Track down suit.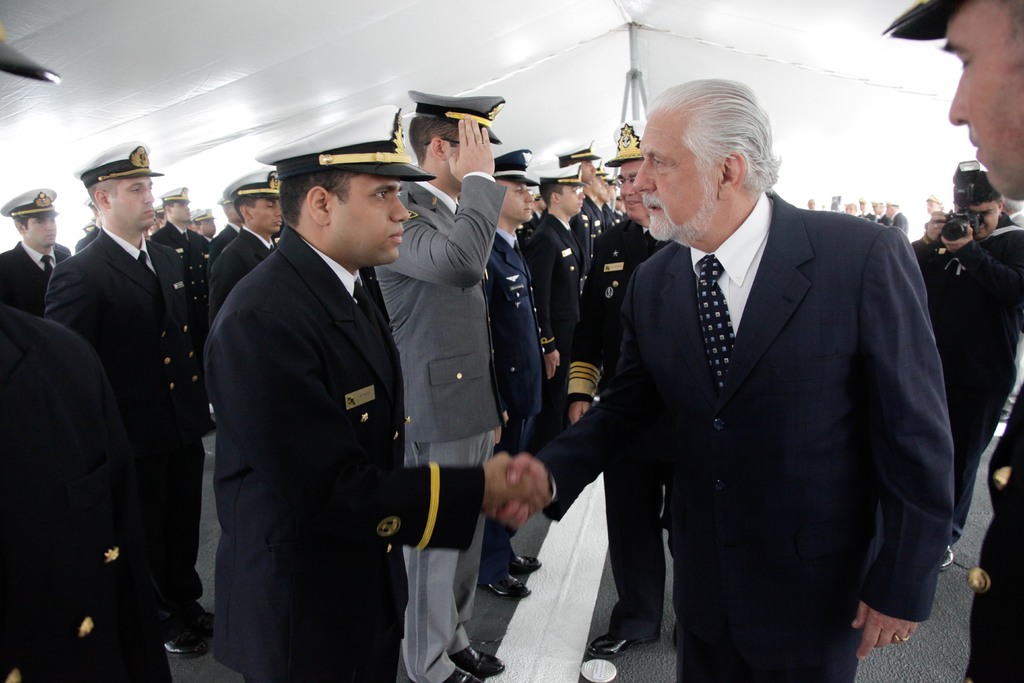
Tracked to <region>570, 211, 670, 414</region>.
